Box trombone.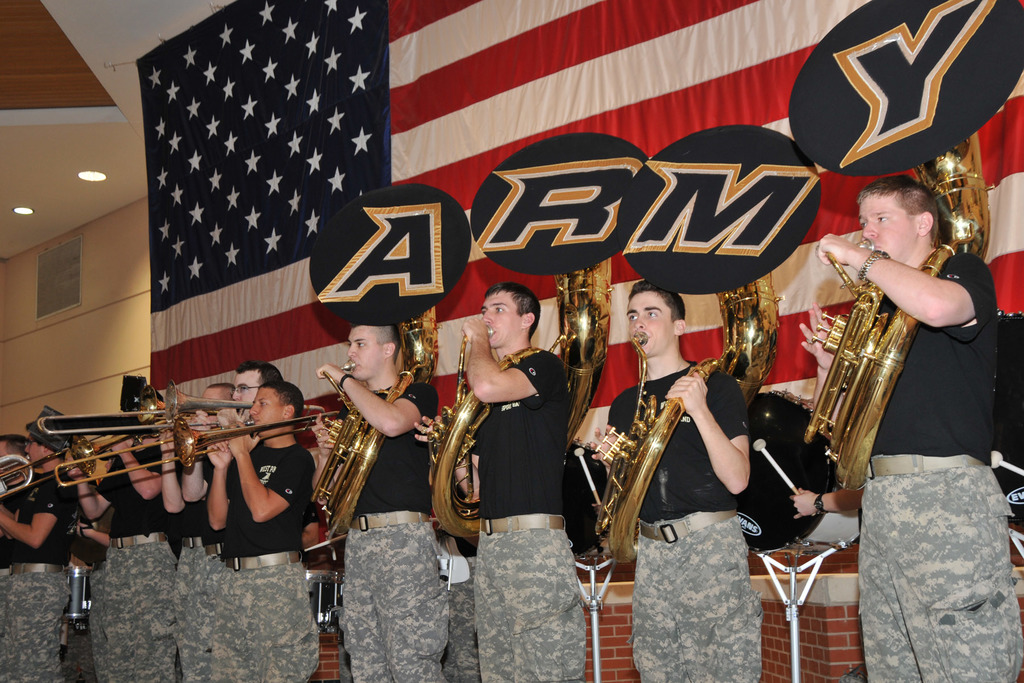
[55, 409, 339, 492].
